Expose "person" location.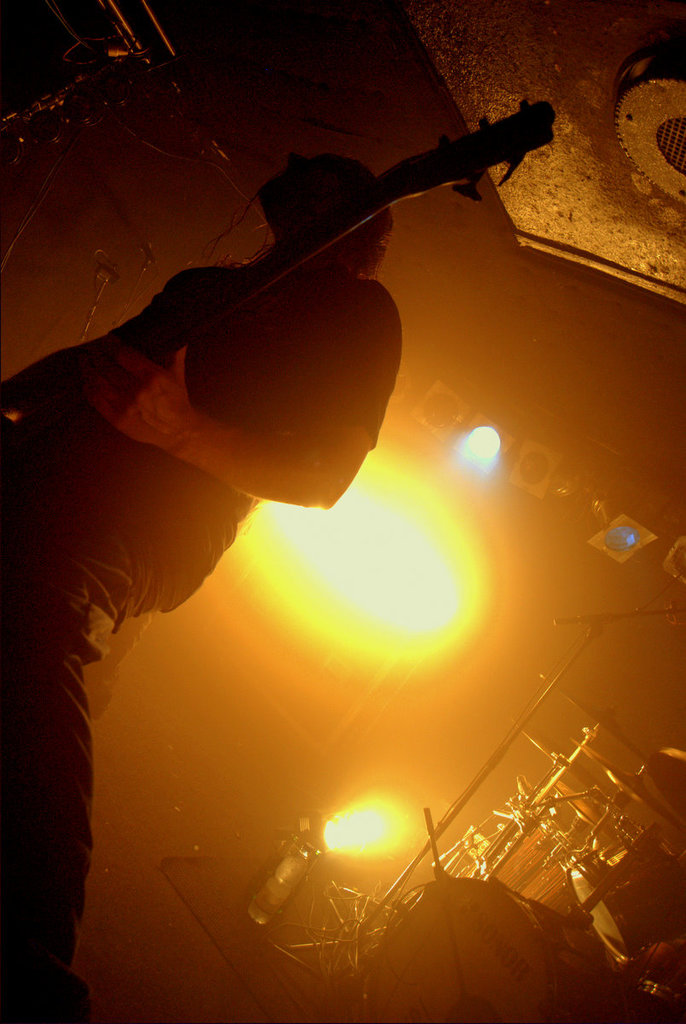
Exposed at bbox(0, 165, 407, 1023).
